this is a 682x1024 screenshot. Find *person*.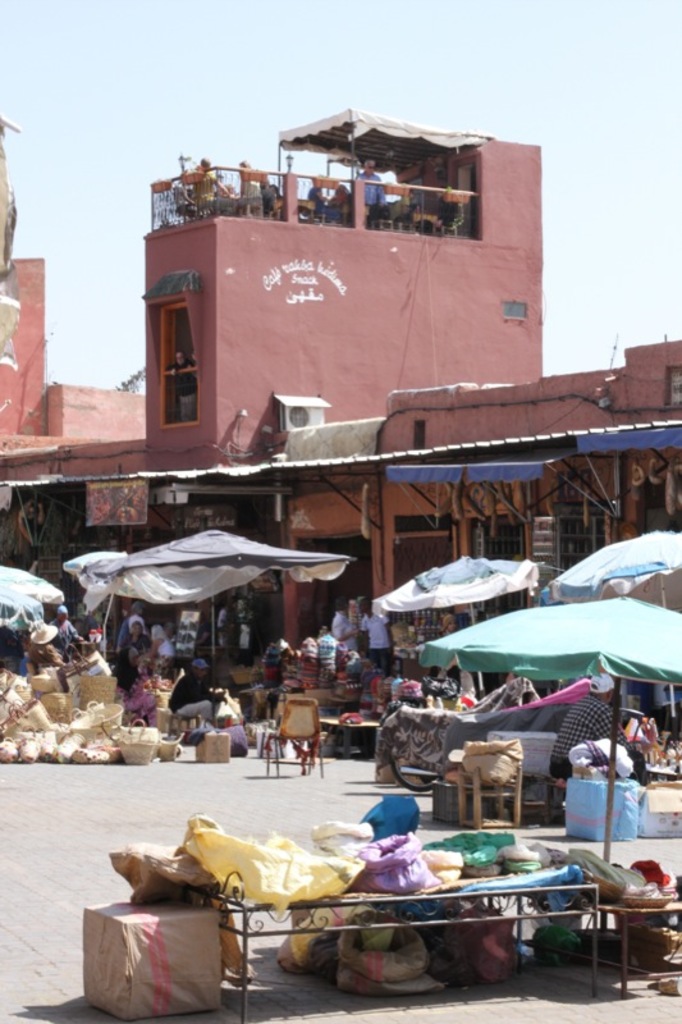
Bounding box: rect(44, 605, 83, 664).
